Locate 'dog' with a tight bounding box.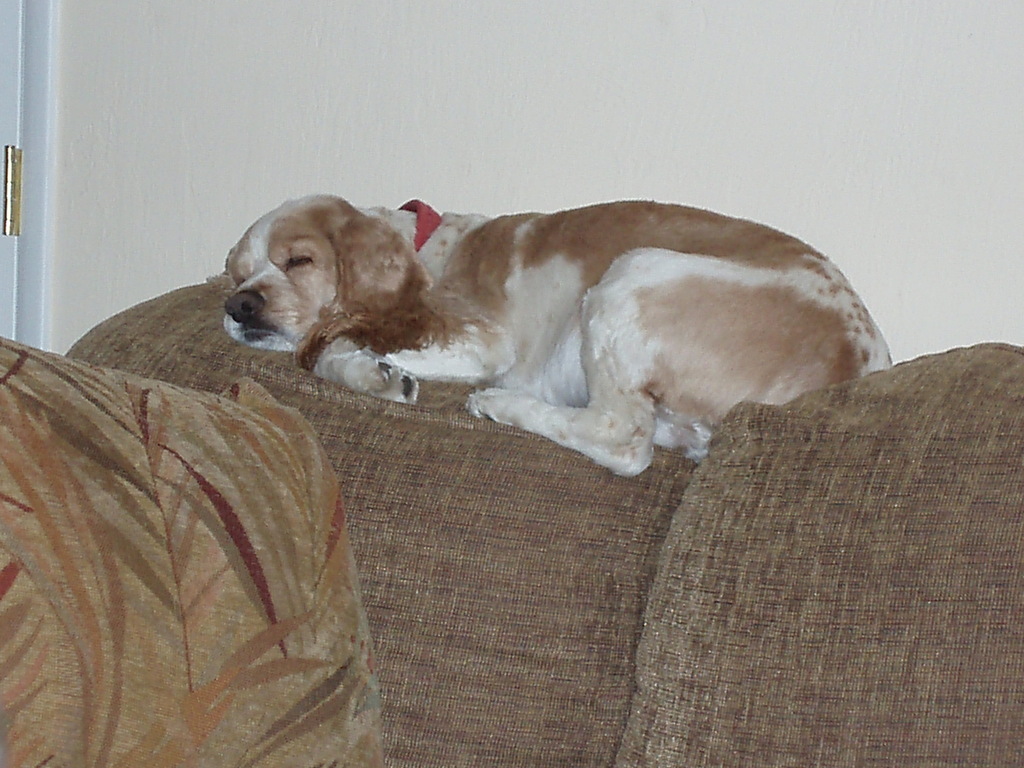
detection(221, 195, 895, 478).
